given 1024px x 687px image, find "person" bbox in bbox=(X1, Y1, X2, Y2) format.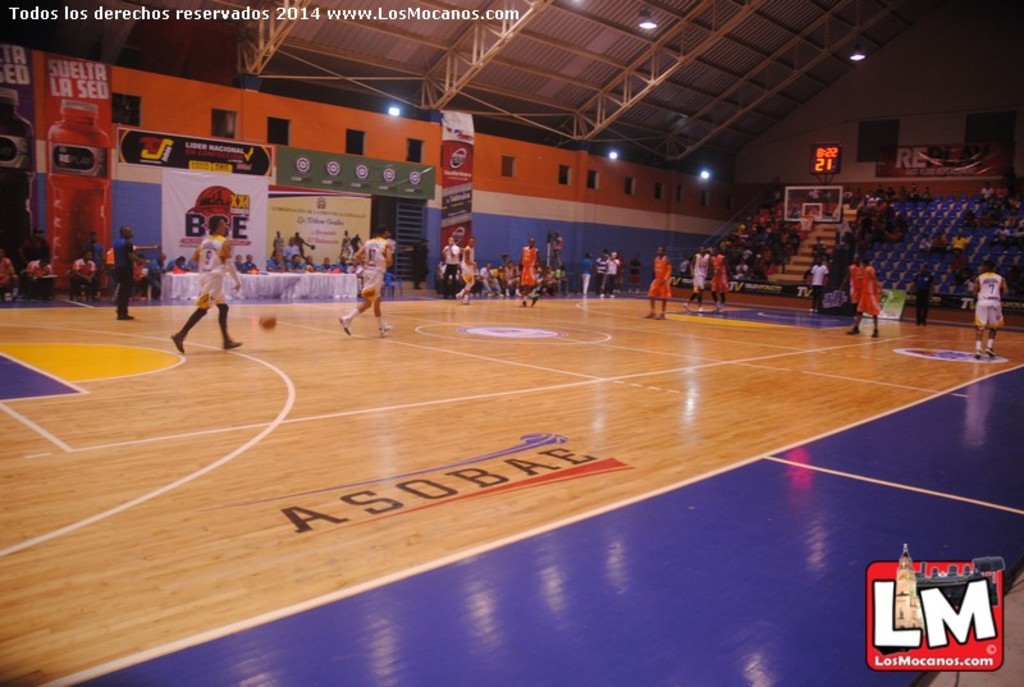
bbox=(534, 219, 564, 319).
